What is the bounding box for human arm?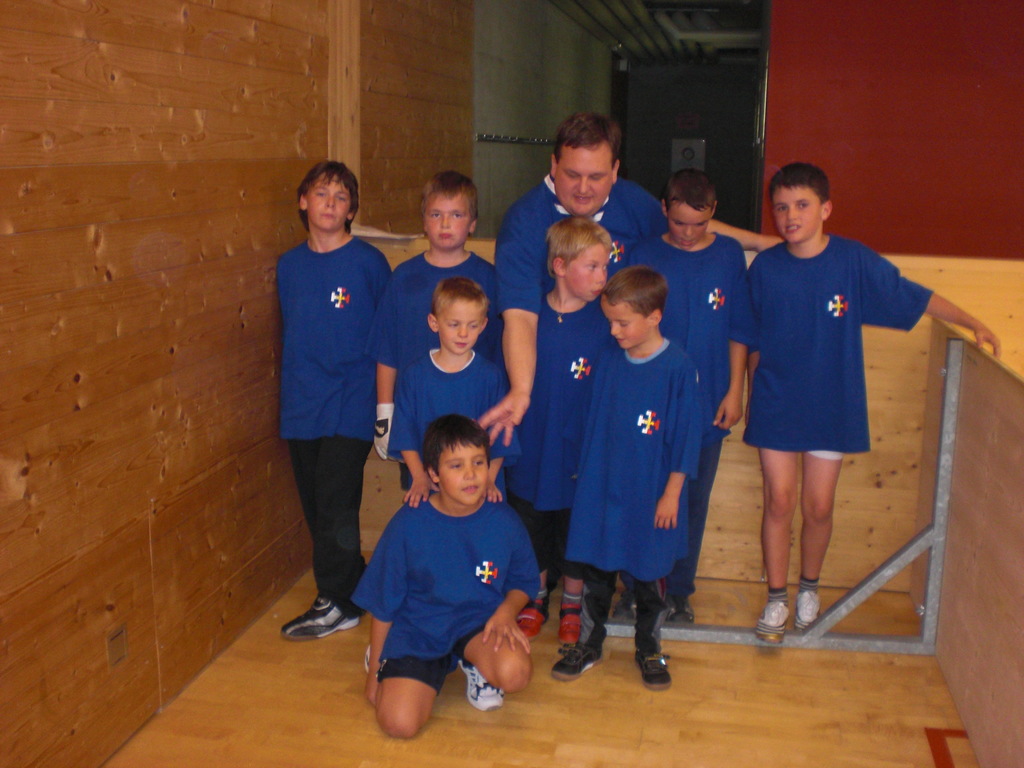
[362, 266, 410, 476].
